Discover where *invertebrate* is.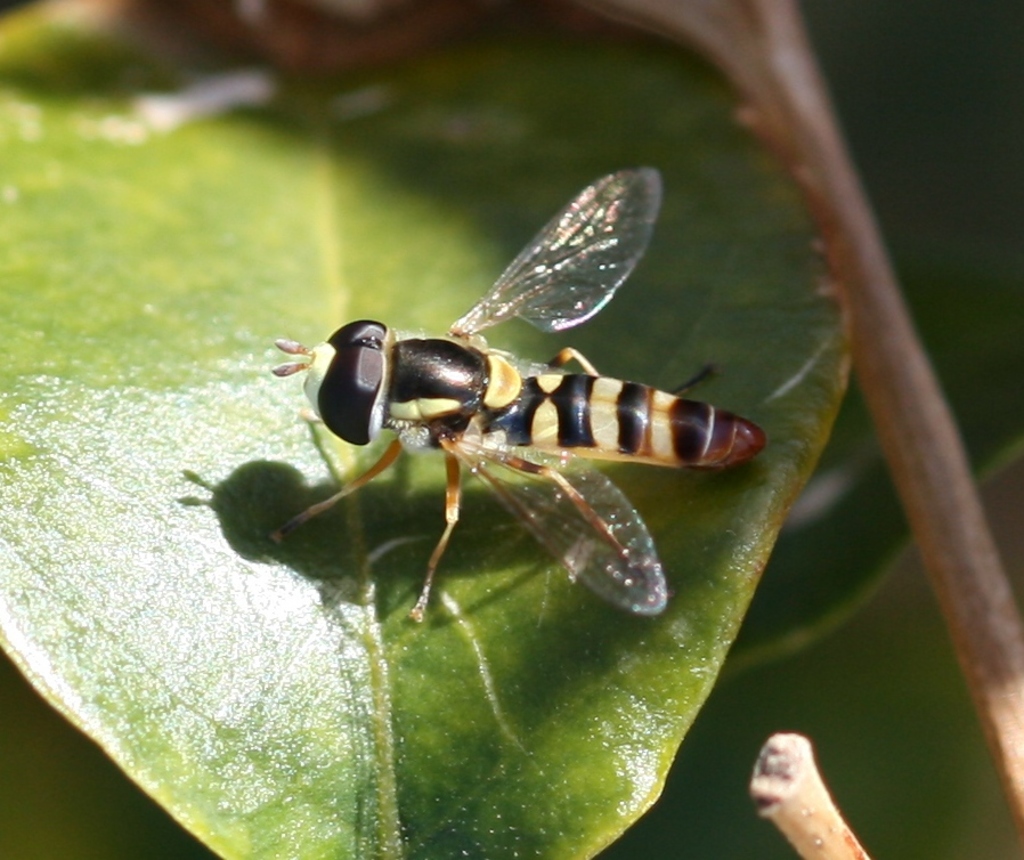
Discovered at rect(269, 159, 767, 627).
